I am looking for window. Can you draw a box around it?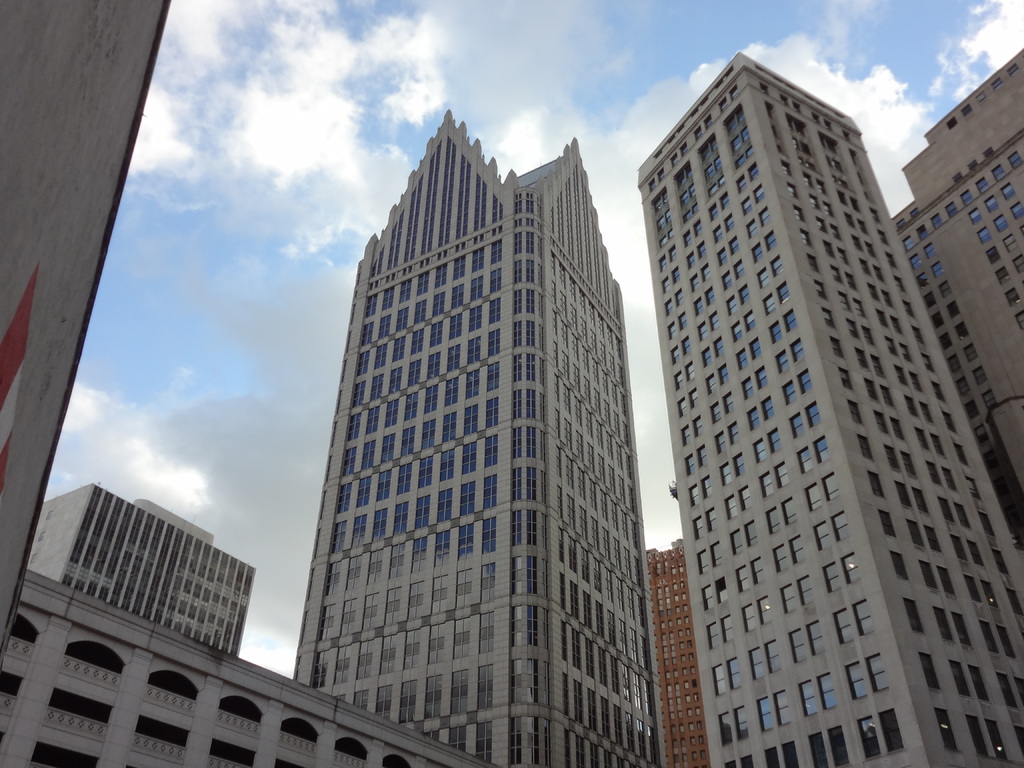
Sure, the bounding box is (left=694, top=513, right=707, bottom=537).
